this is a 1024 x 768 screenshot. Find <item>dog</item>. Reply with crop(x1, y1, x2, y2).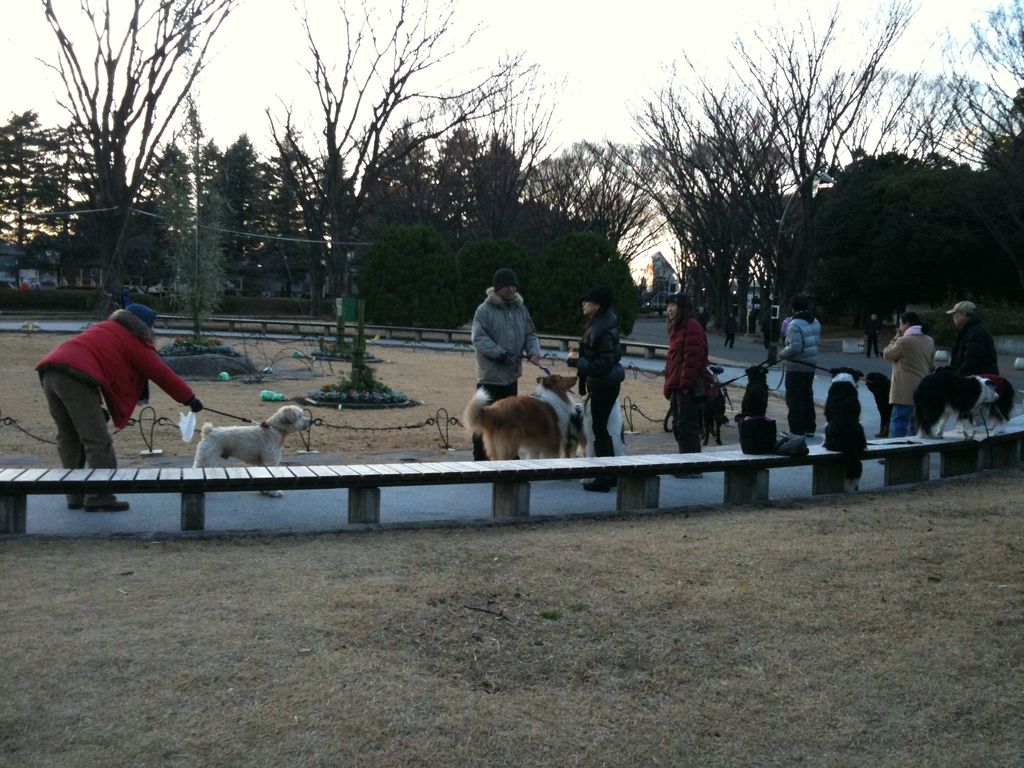
crop(824, 365, 866, 488).
